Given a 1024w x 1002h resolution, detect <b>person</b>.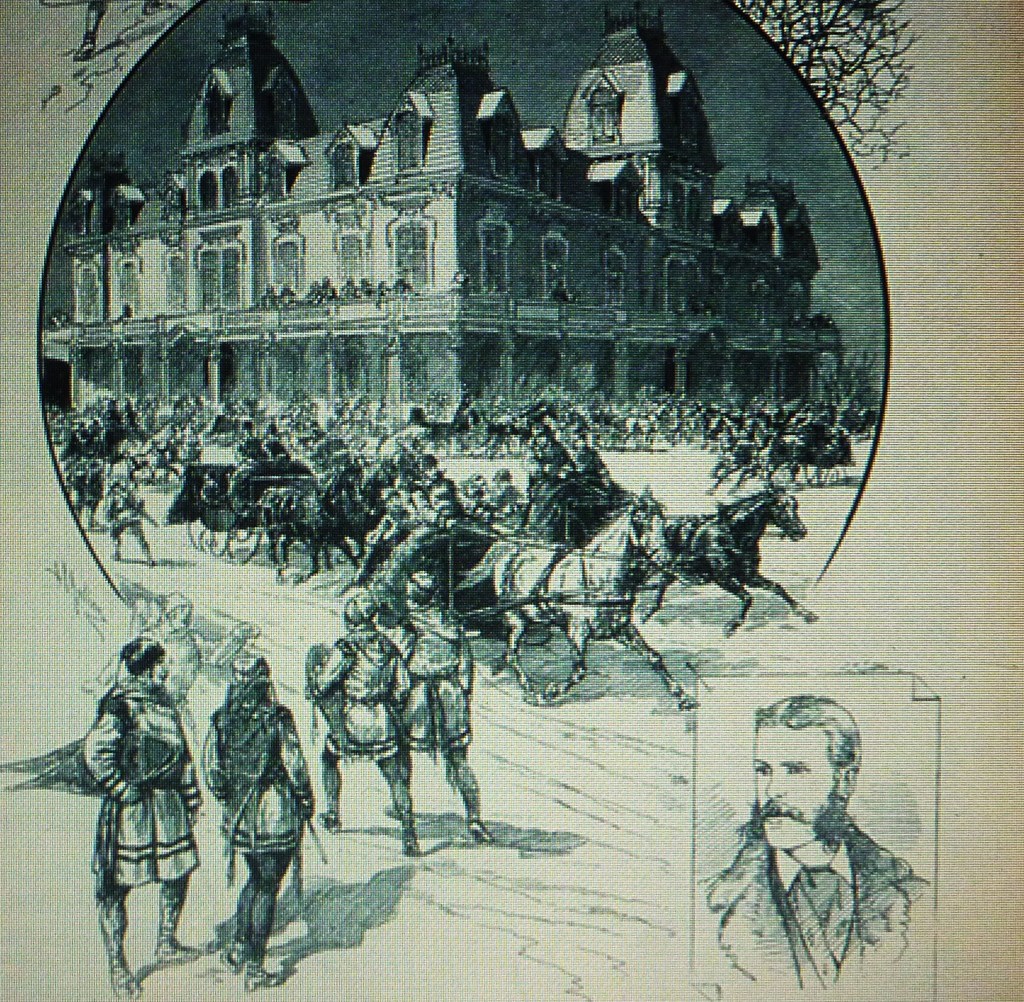
rect(525, 422, 586, 512).
